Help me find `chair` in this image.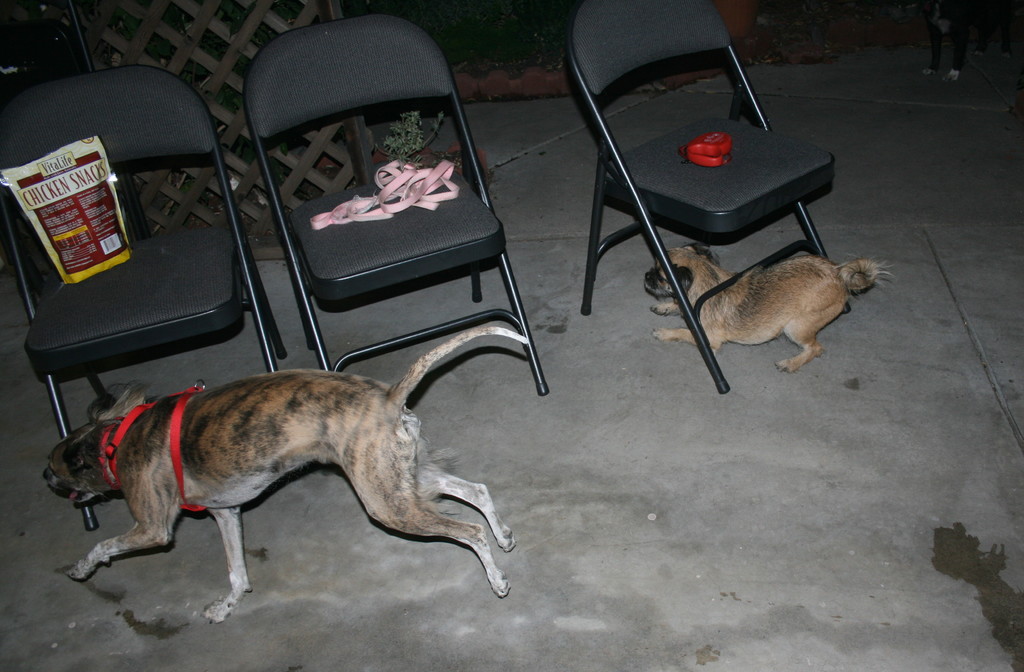
Found it: x1=555, y1=4, x2=854, y2=379.
